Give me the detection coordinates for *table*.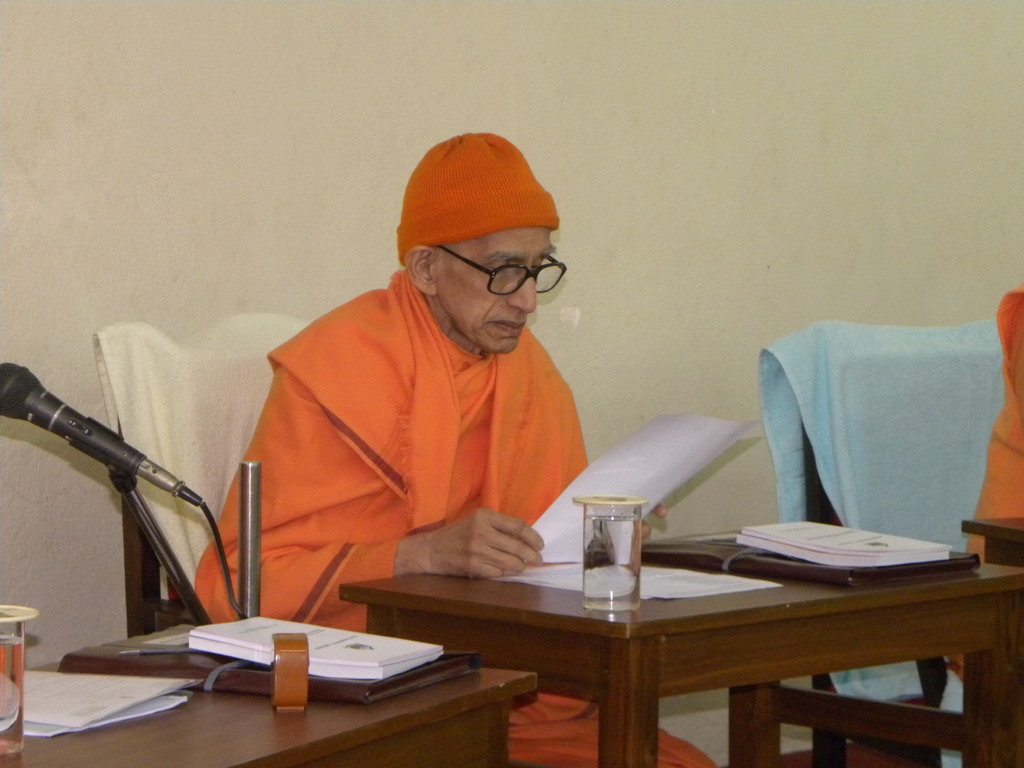
box=[0, 621, 538, 767].
